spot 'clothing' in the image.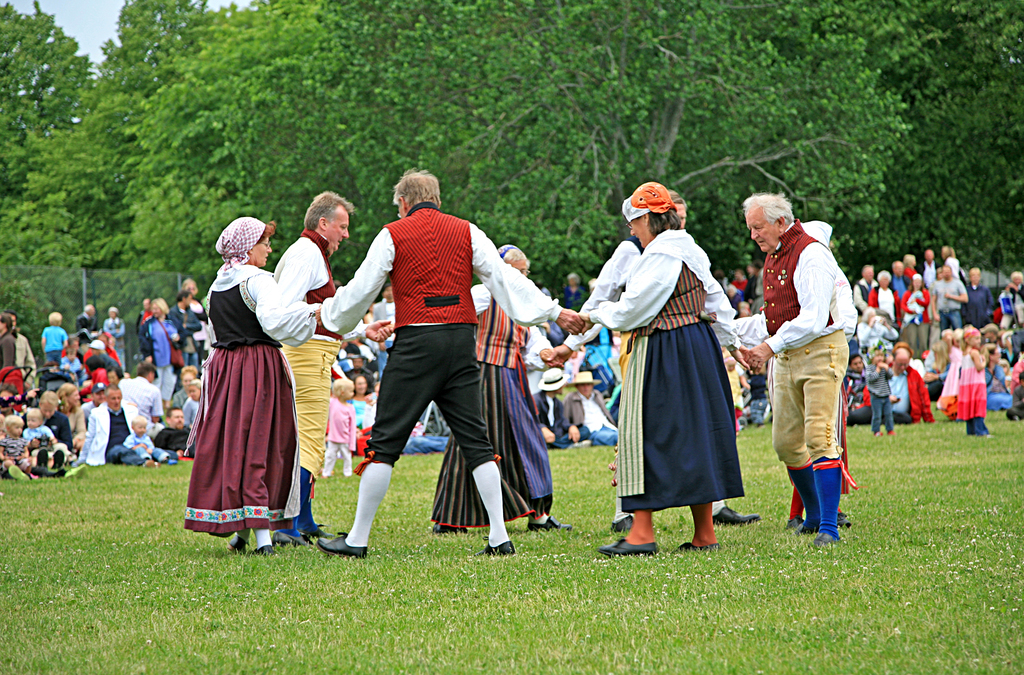
'clothing' found at 985,342,1016,414.
